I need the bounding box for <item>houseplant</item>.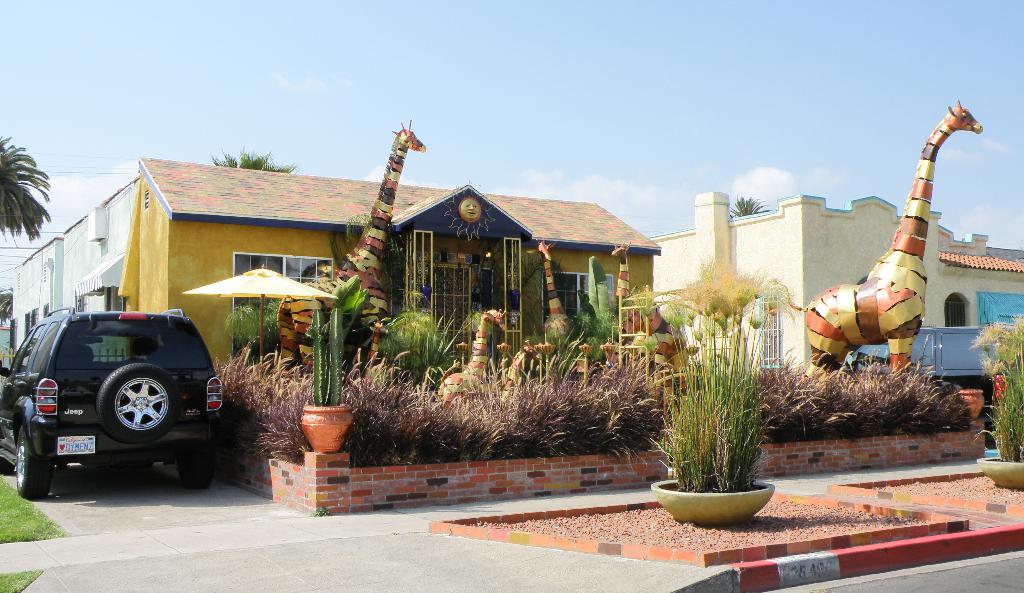
Here it is: bbox=[973, 311, 1023, 491].
